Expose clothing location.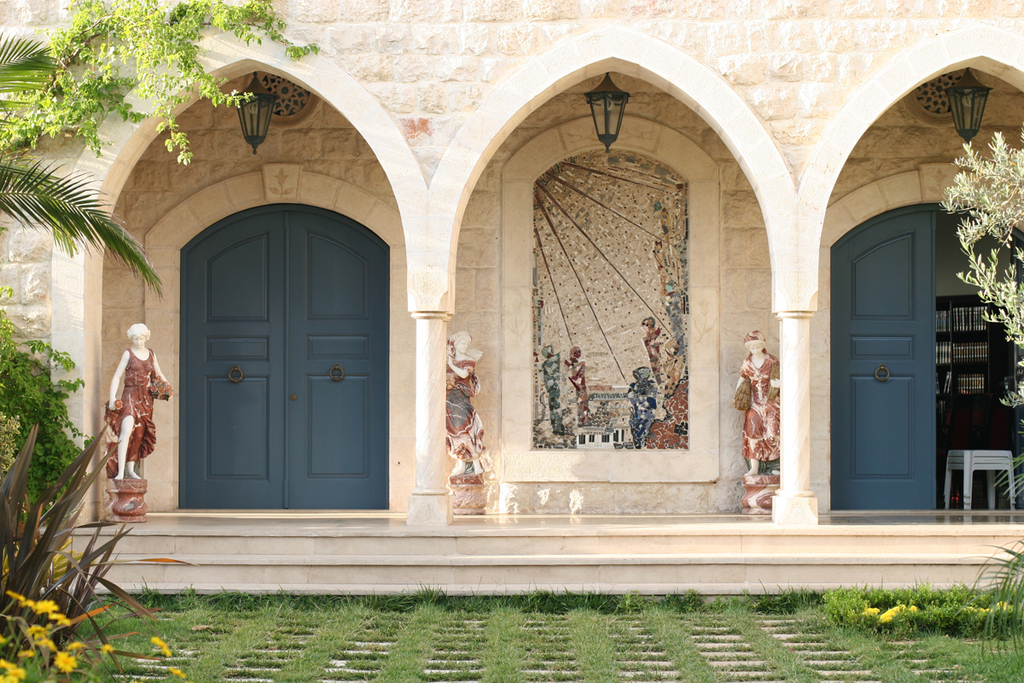
Exposed at bbox(445, 357, 484, 463).
